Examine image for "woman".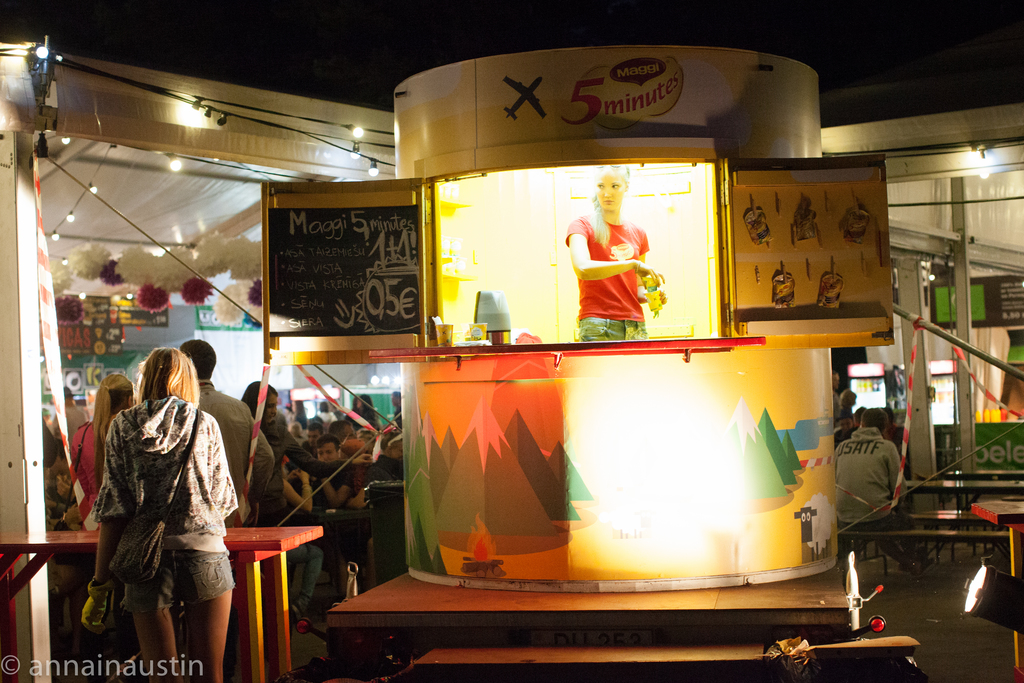
Examination result: 85:327:241:680.
